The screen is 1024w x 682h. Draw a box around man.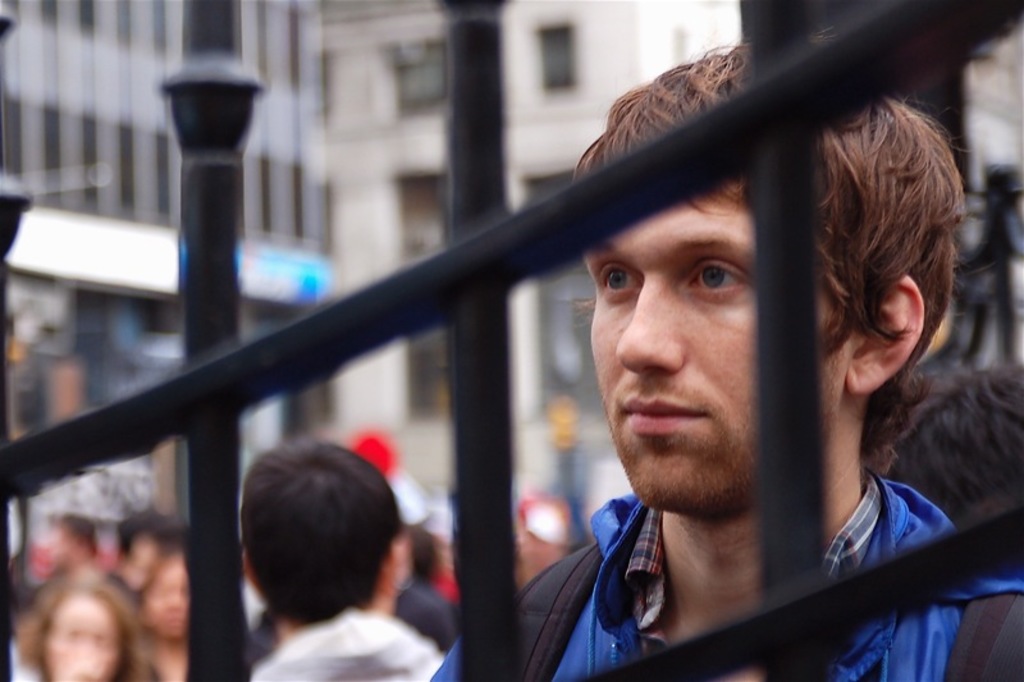
rect(424, 33, 1023, 681).
